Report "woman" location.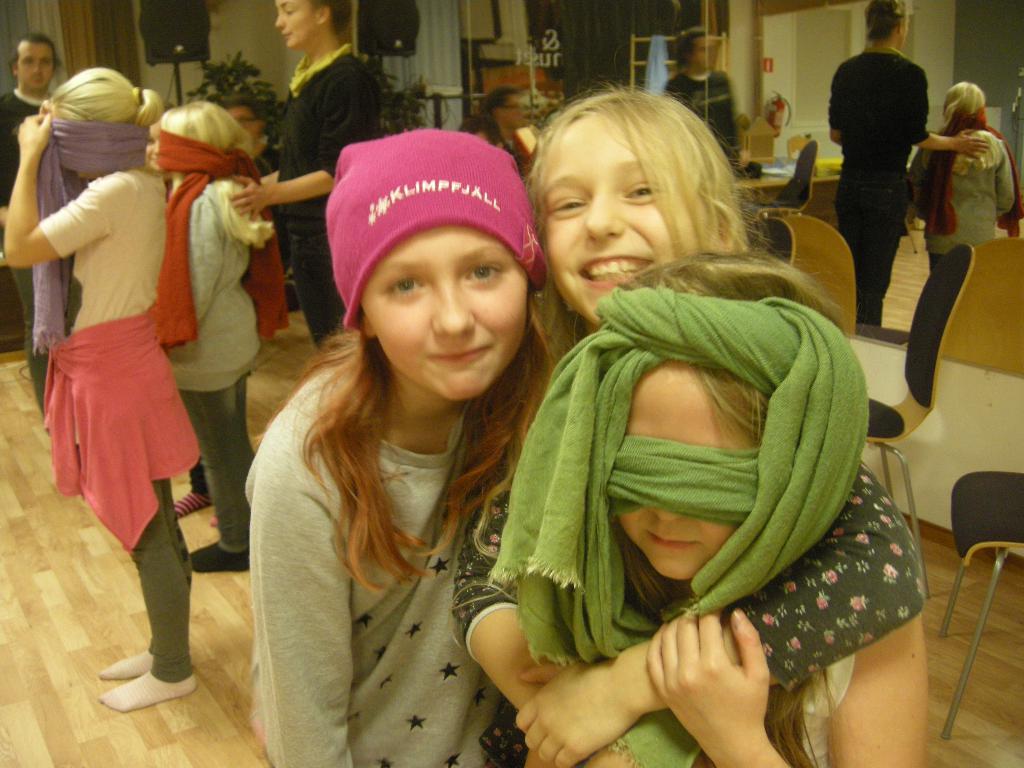
Report: box=[228, 0, 380, 352].
